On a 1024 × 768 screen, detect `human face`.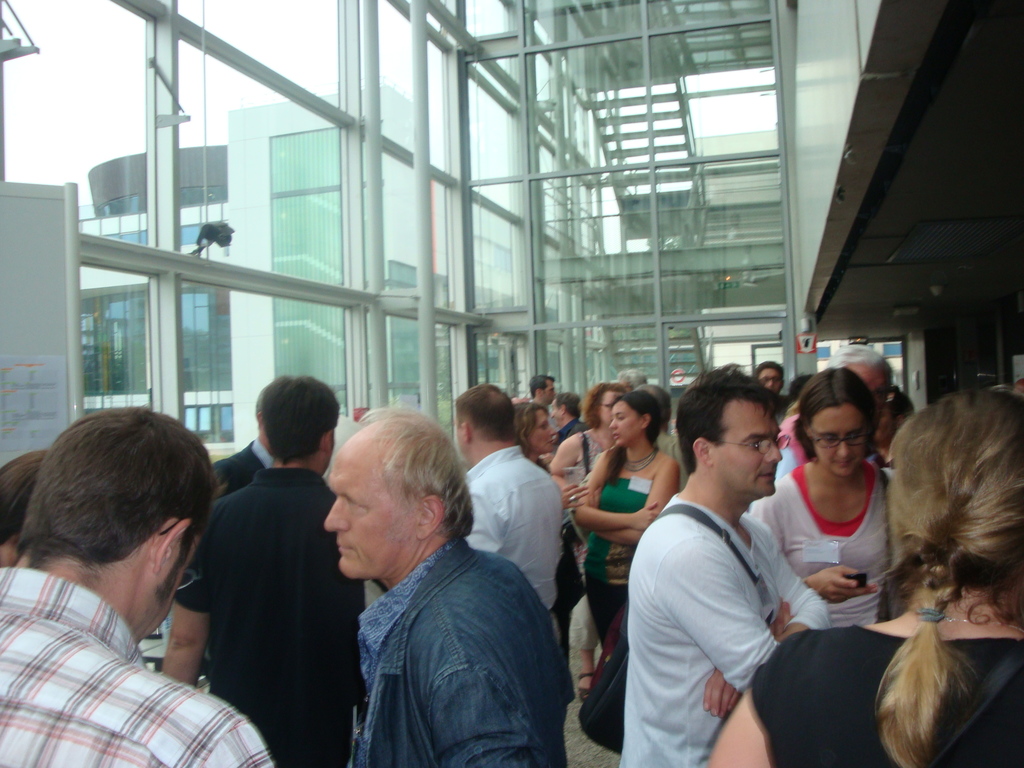
bbox=(543, 380, 556, 403).
